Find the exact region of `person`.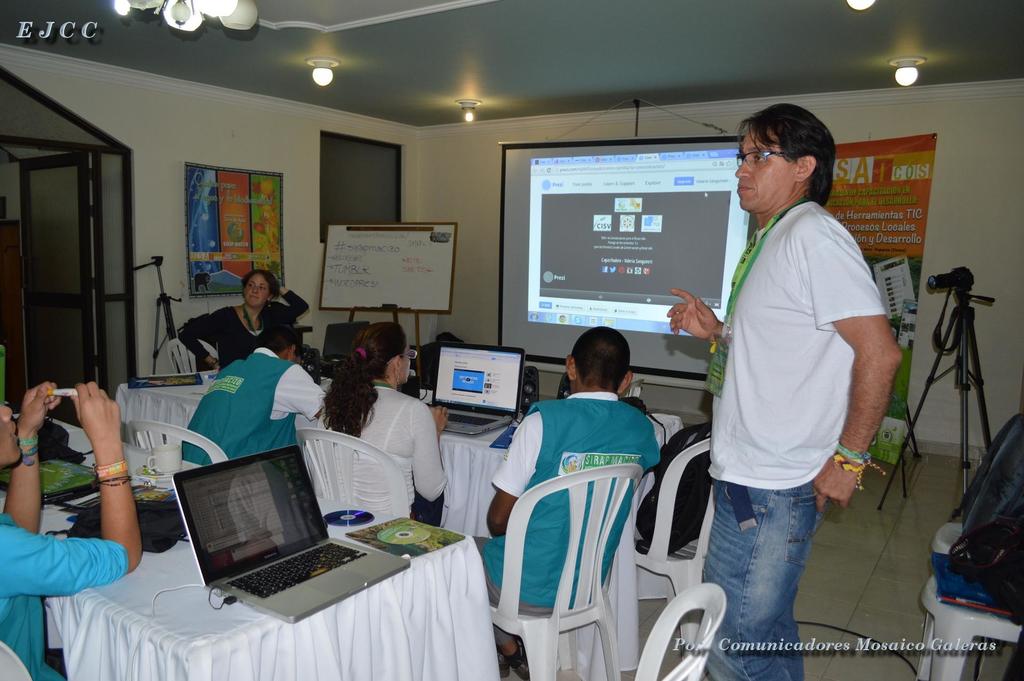
Exact region: Rect(666, 101, 904, 680).
